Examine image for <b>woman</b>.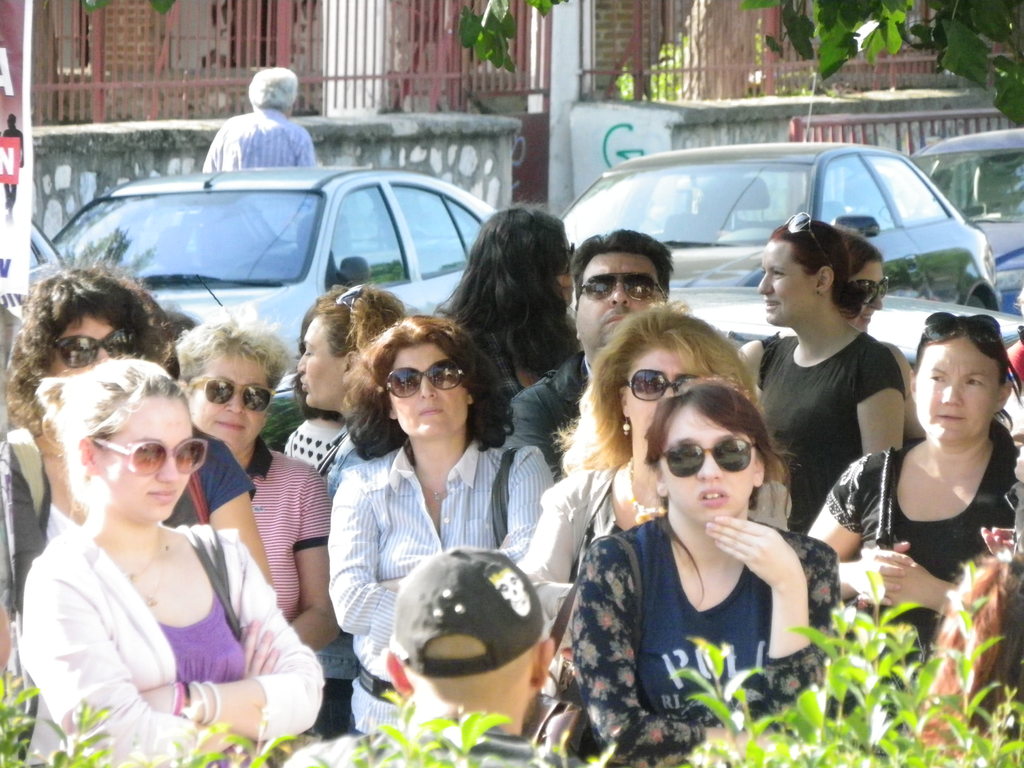
Examination result: (left=173, top=324, right=345, bottom=651).
